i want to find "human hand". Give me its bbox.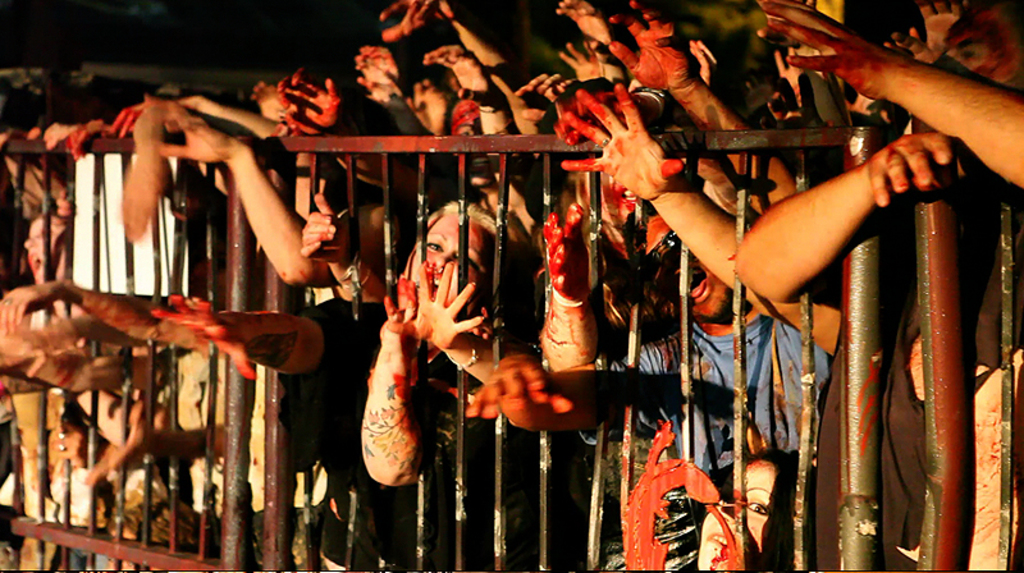
left=353, top=43, right=407, bottom=97.
